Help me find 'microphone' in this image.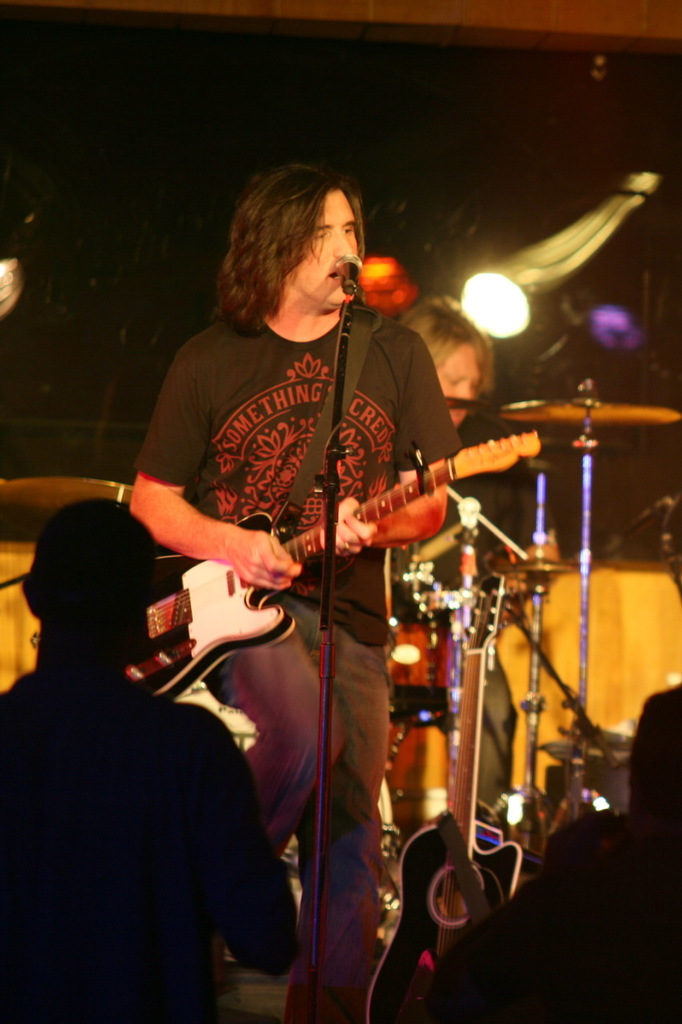
Found it: box(336, 254, 362, 296).
